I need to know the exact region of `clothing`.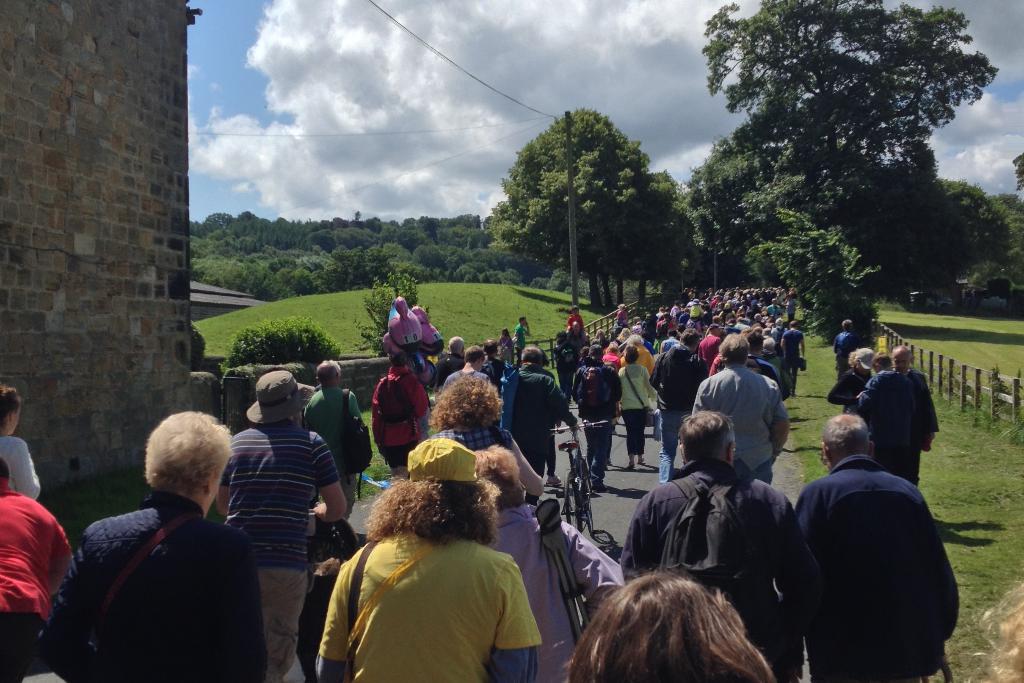
Region: detection(652, 342, 690, 486).
